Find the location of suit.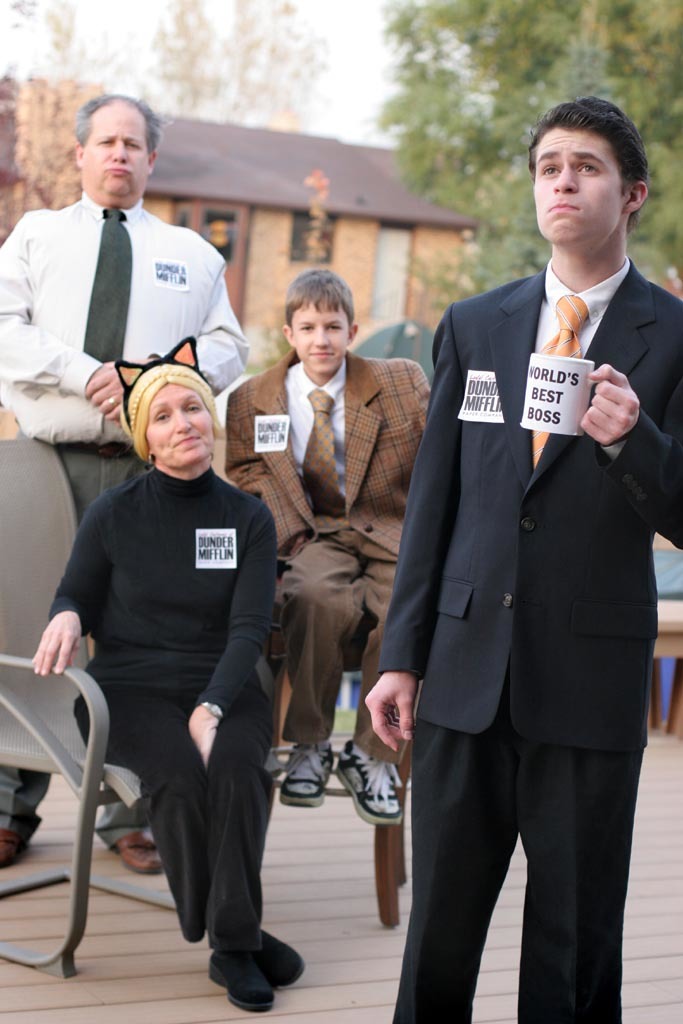
Location: 362/260/682/1023.
